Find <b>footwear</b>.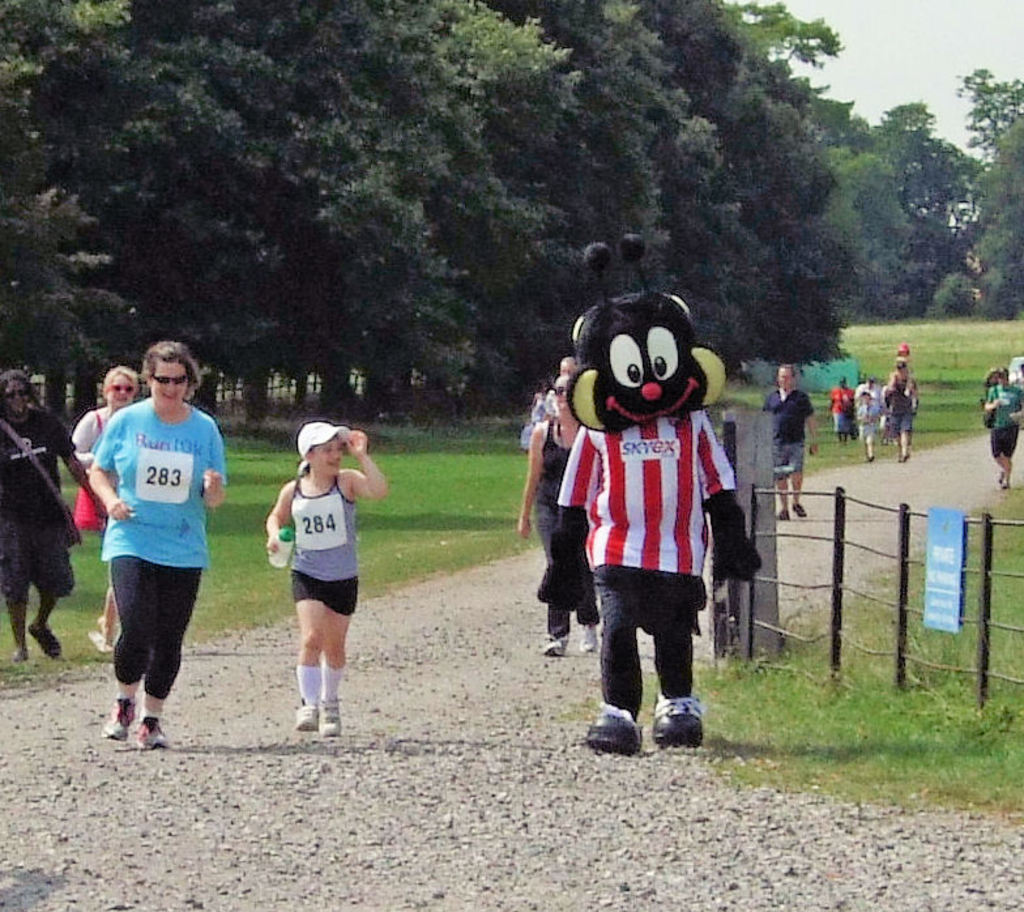
[left=27, top=623, right=61, bottom=660].
